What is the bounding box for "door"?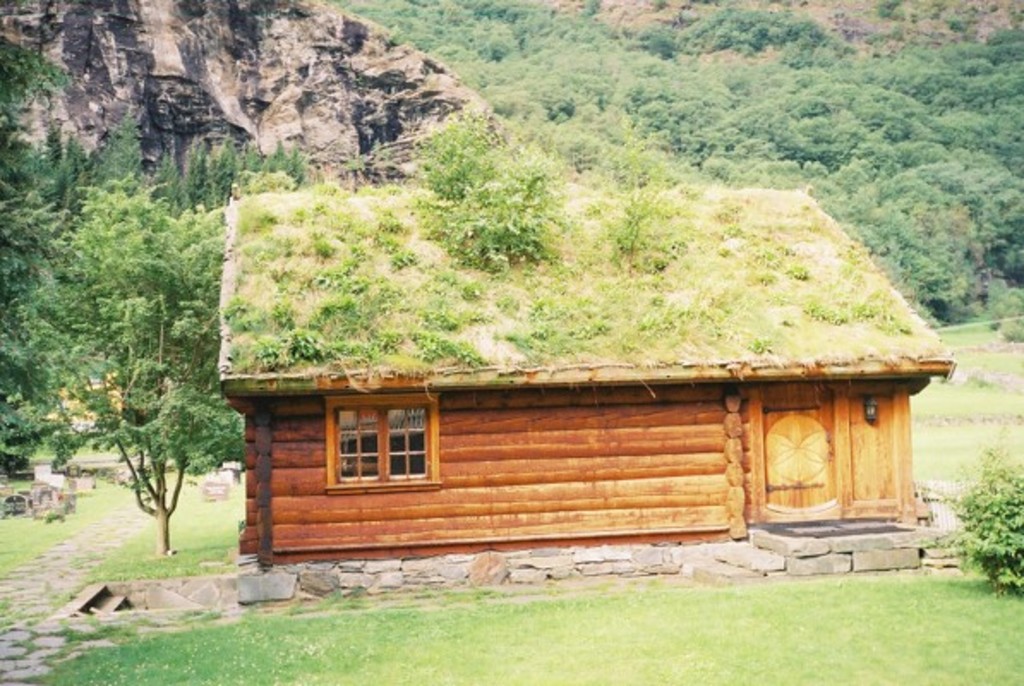
763, 396, 837, 511.
